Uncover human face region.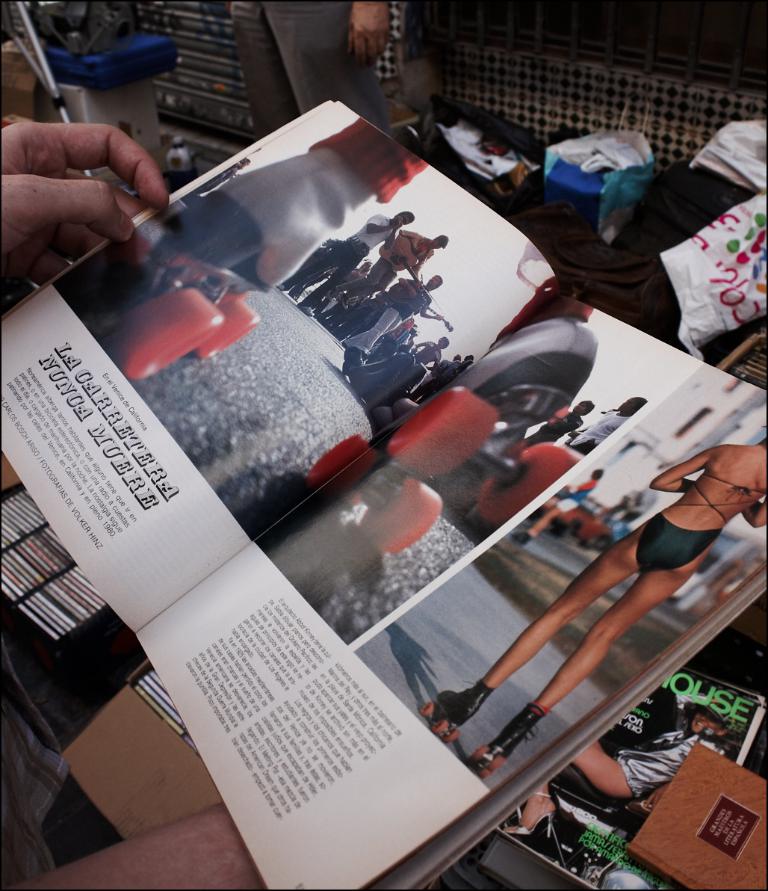
Uncovered: box=[427, 230, 450, 253].
